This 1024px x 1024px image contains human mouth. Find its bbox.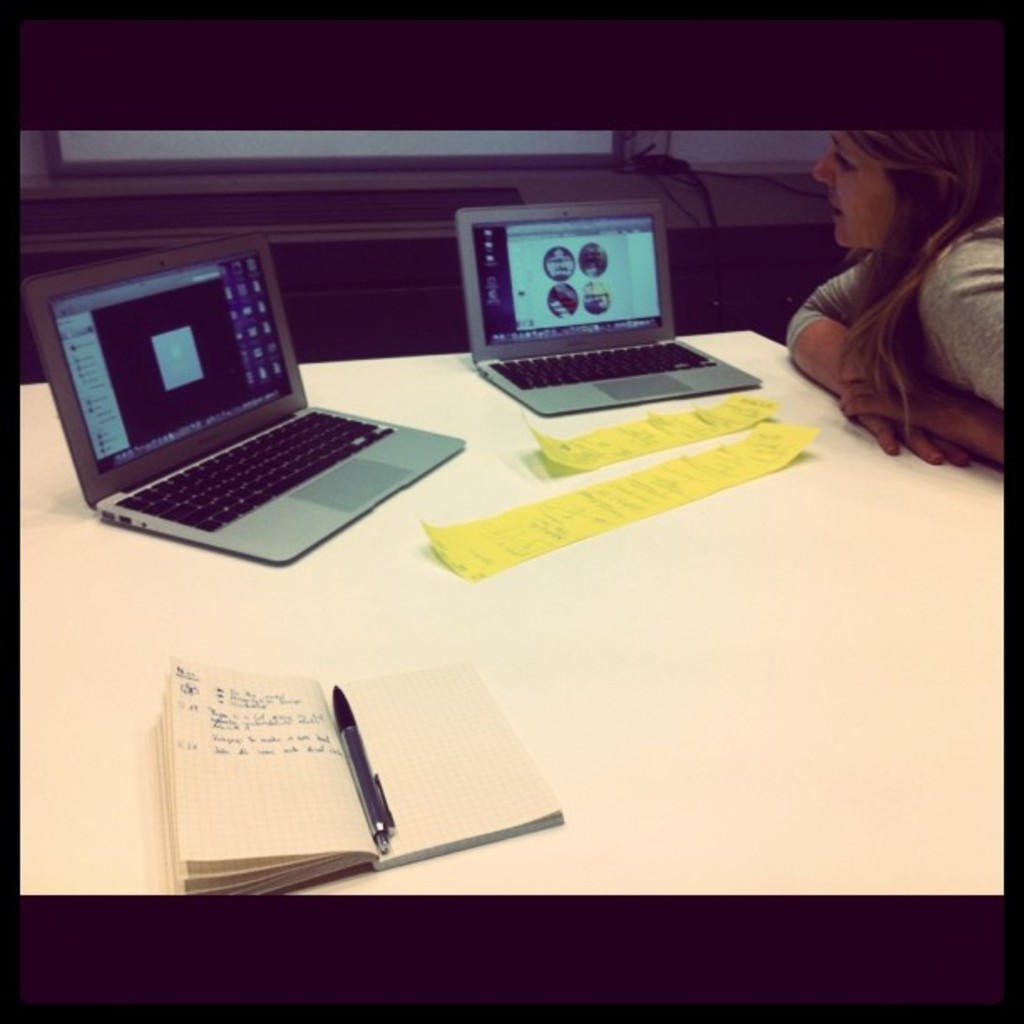
BBox(827, 192, 852, 224).
